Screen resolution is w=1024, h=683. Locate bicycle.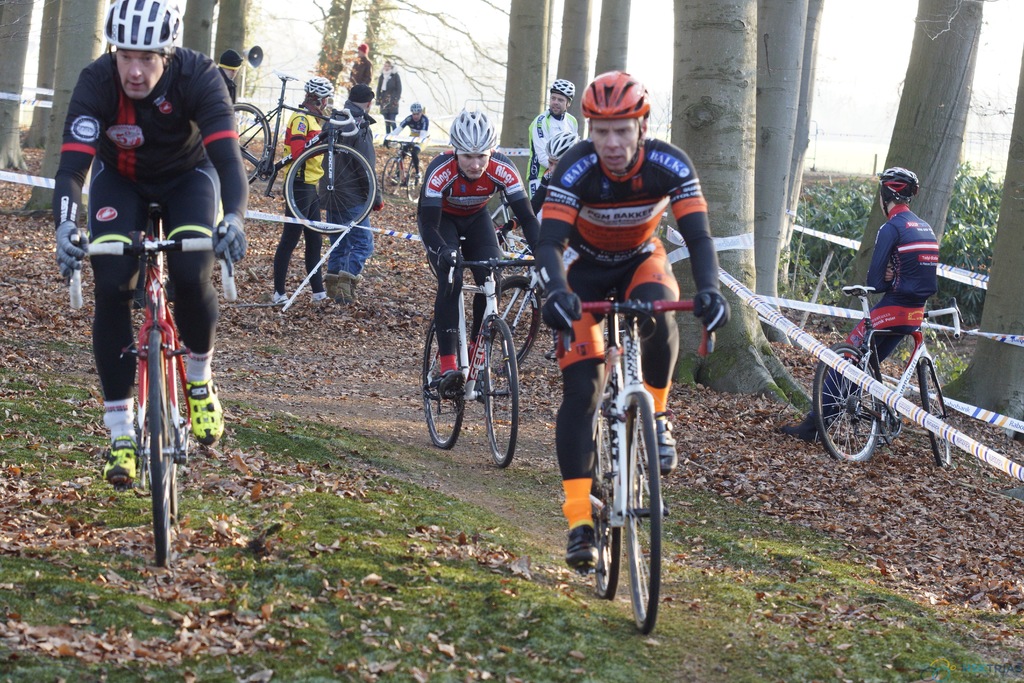
<bbox>490, 179, 532, 261</bbox>.
